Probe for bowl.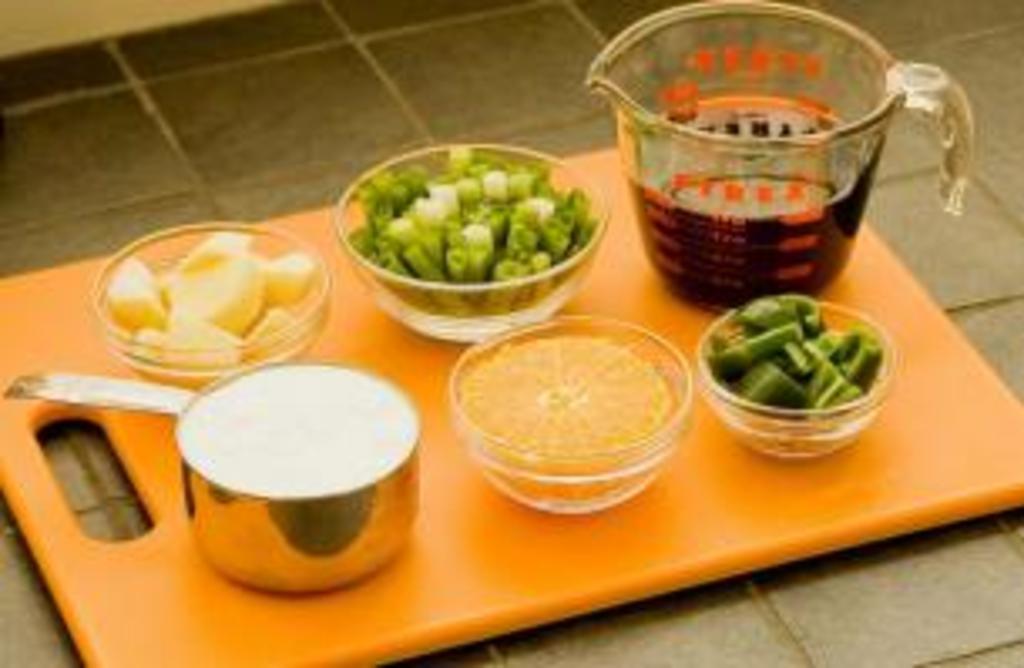
Probe result: rect(692, 299, 900, 463).
